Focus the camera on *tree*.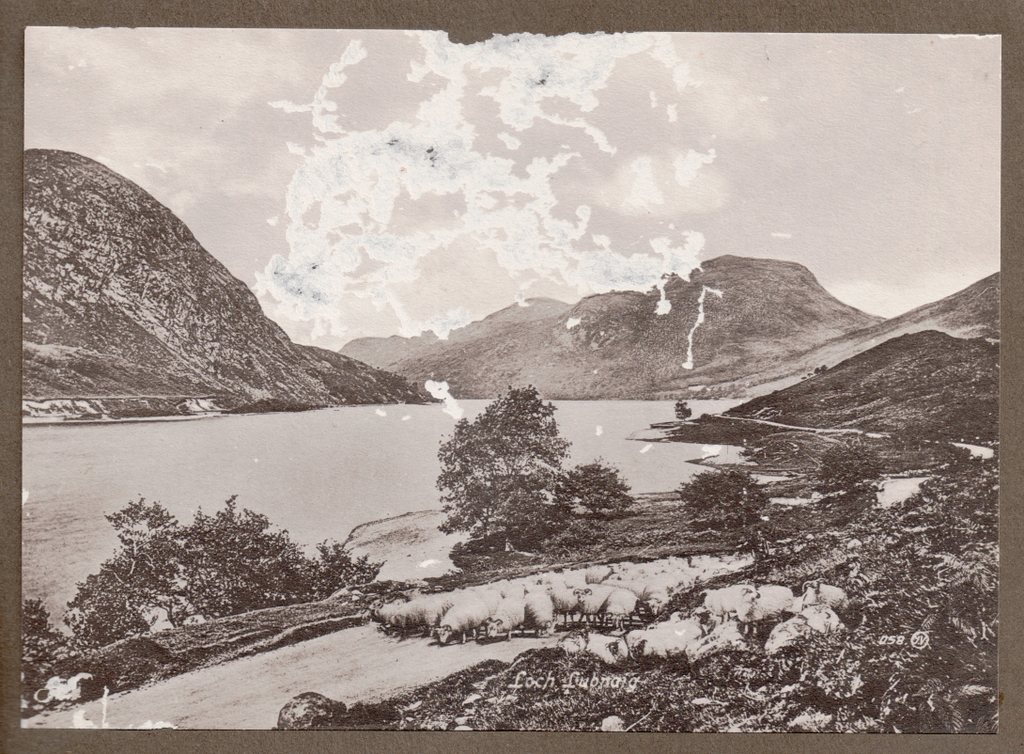
Focus region: bbox=[313, 537, 387, 598].
